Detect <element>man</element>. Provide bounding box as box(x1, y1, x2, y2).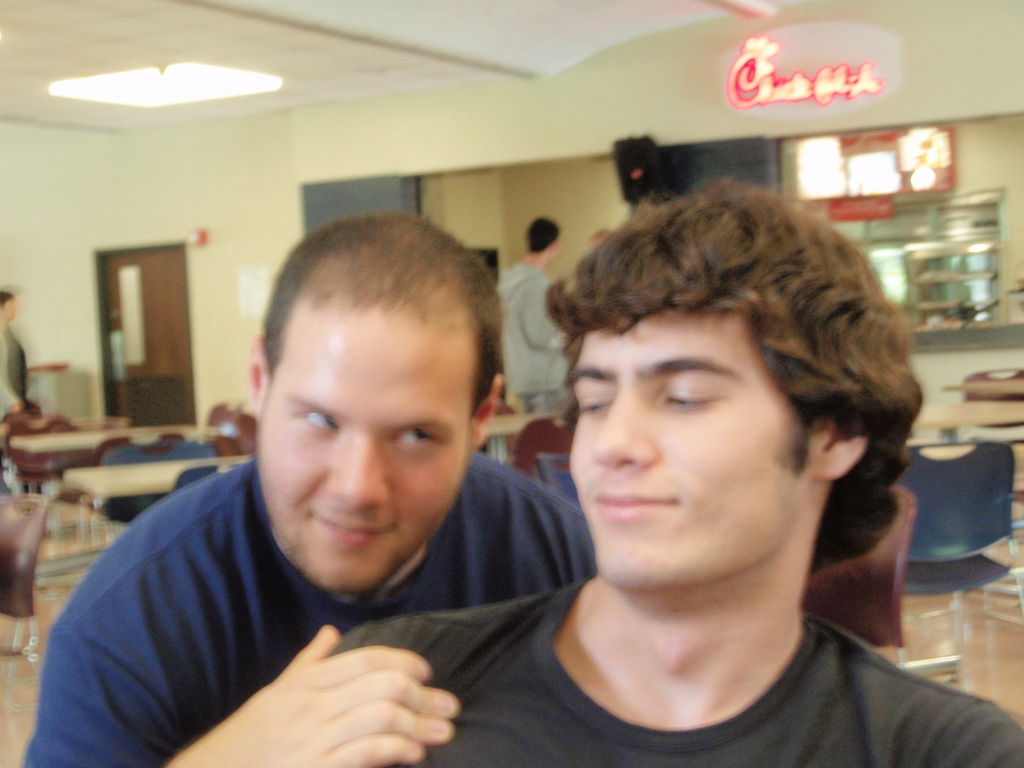
box(0, 287, 31, 413).
